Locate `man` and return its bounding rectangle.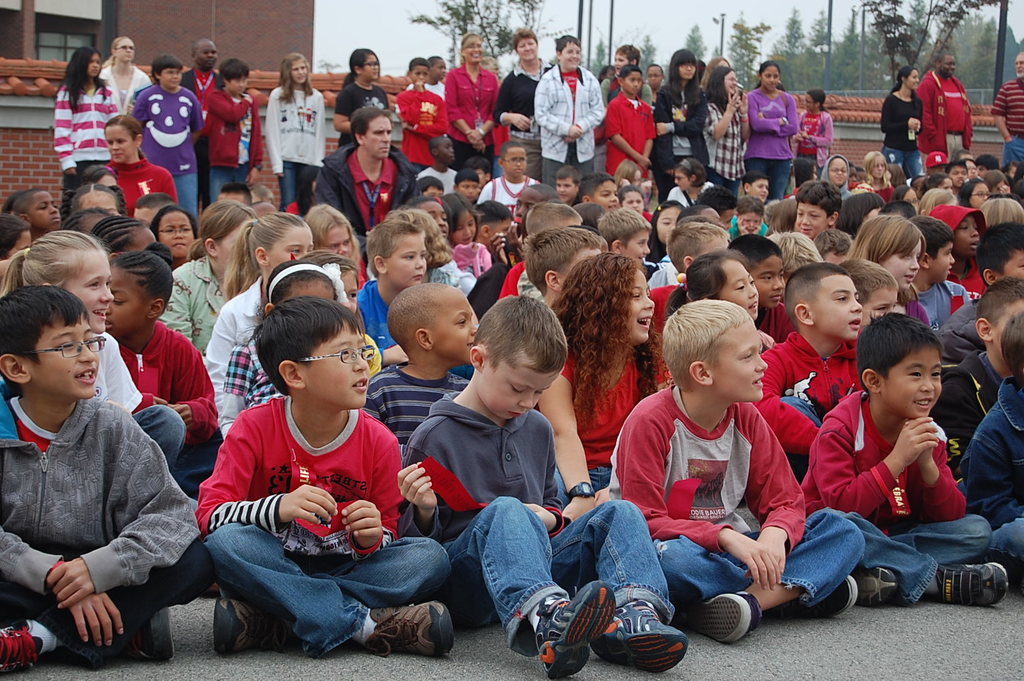
rect(528, 42, 611, 179).
